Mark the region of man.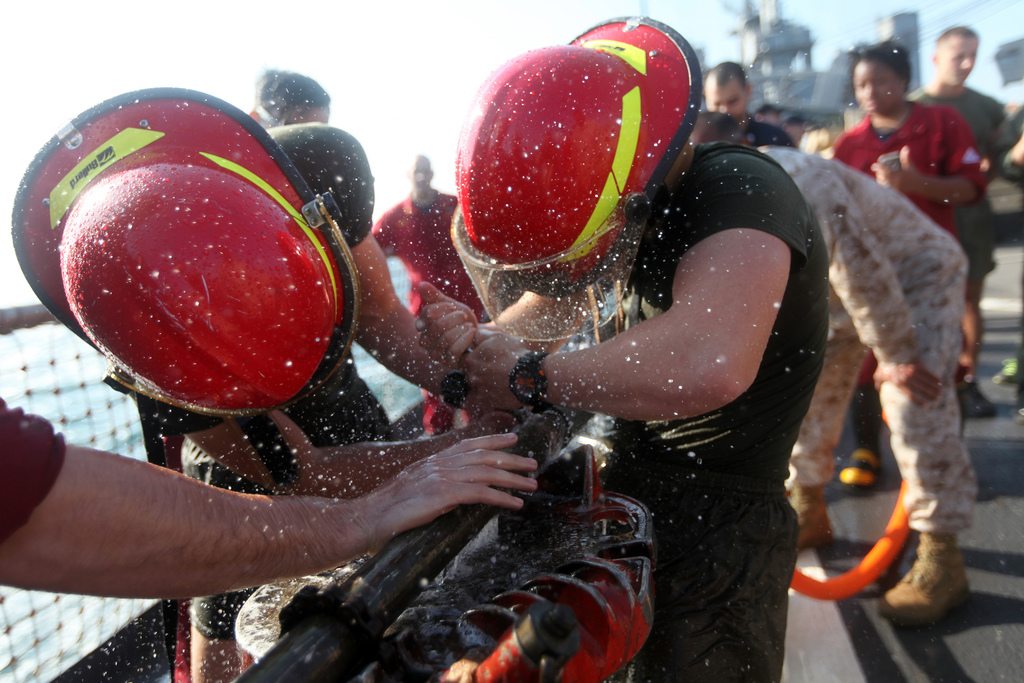
Region: 701, 64, 803, 154.
